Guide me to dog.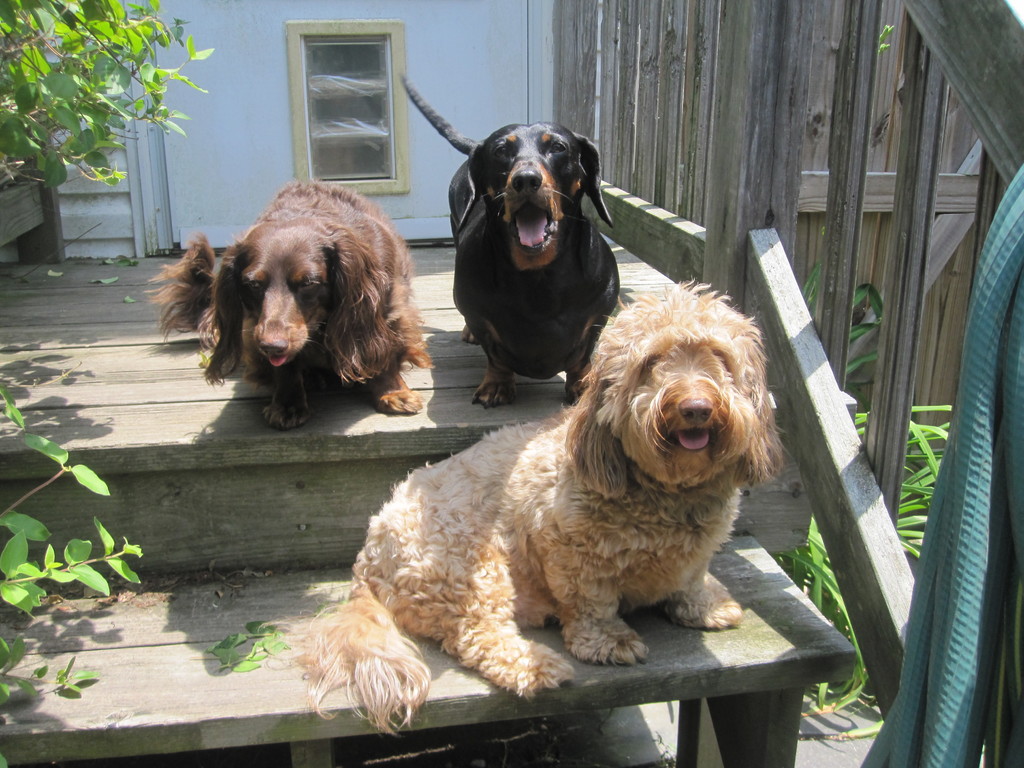
Guidance: (402, 77, 624, 410).
